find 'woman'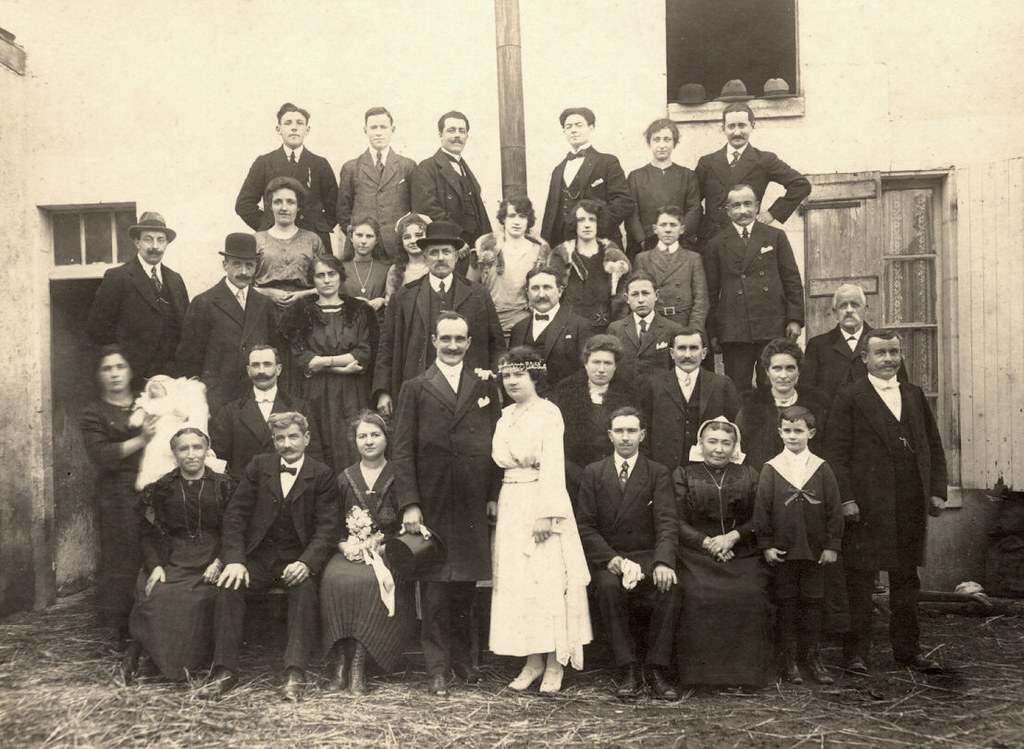
bbox(285, 250, 379, 480)
